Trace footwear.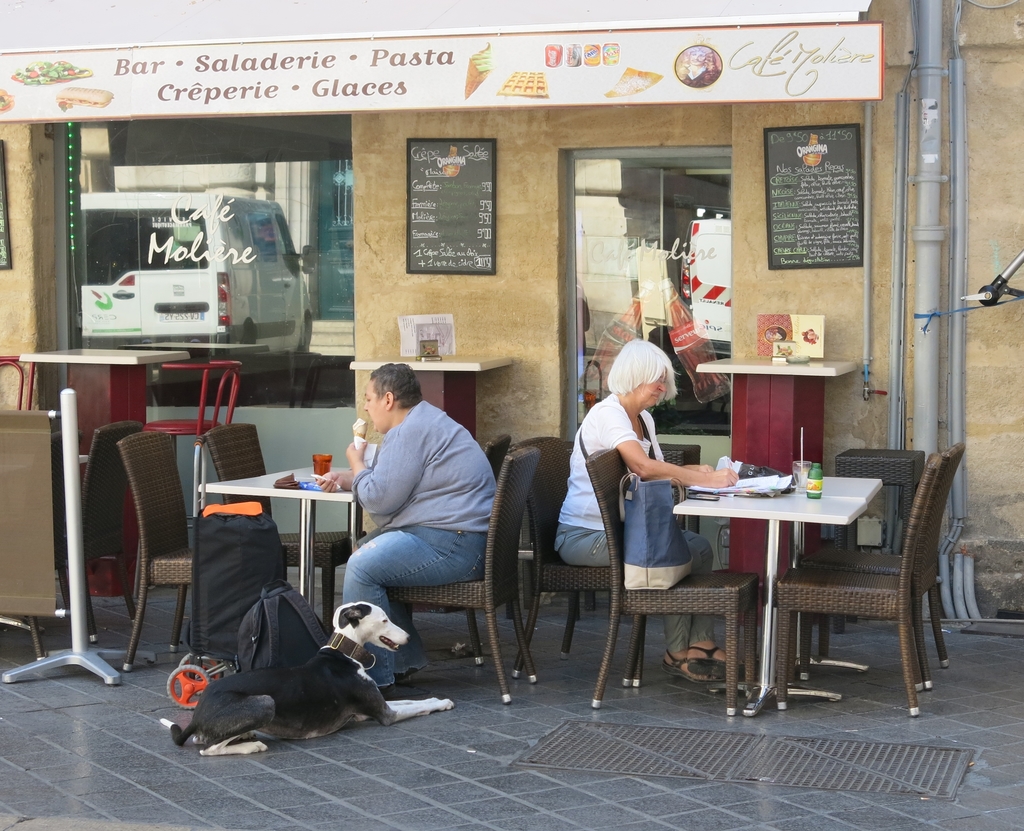
Traced to (x1=660, y1=646, x2=688, y2=673).
